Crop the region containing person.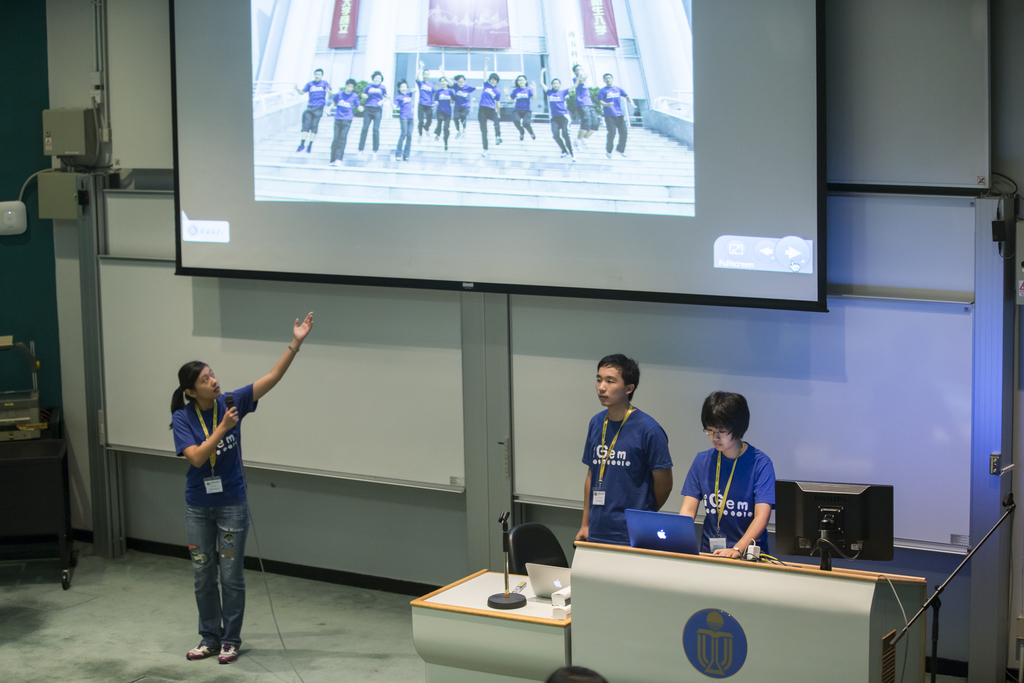
Crop region: [165, 313, 279, 668].
